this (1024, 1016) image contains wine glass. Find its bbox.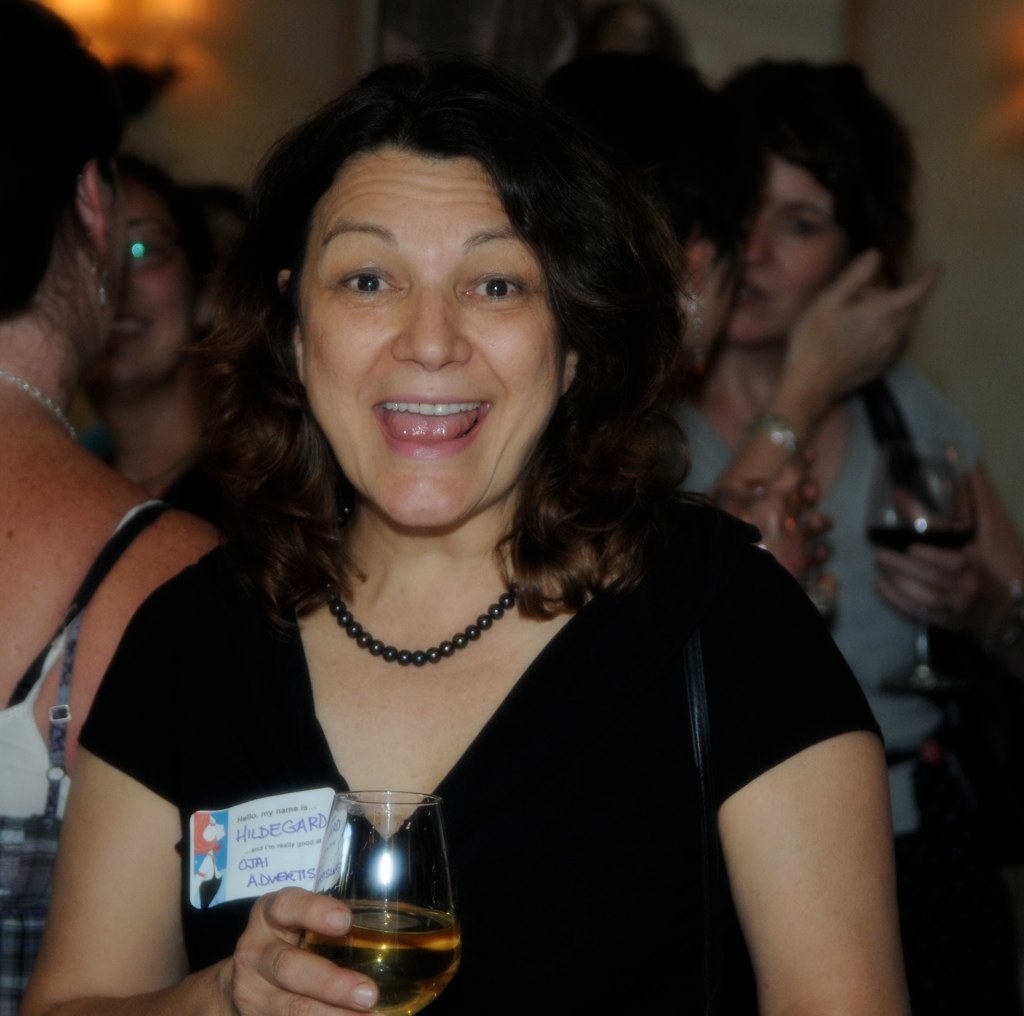
bbox=[296, 791, 461, 1015].
